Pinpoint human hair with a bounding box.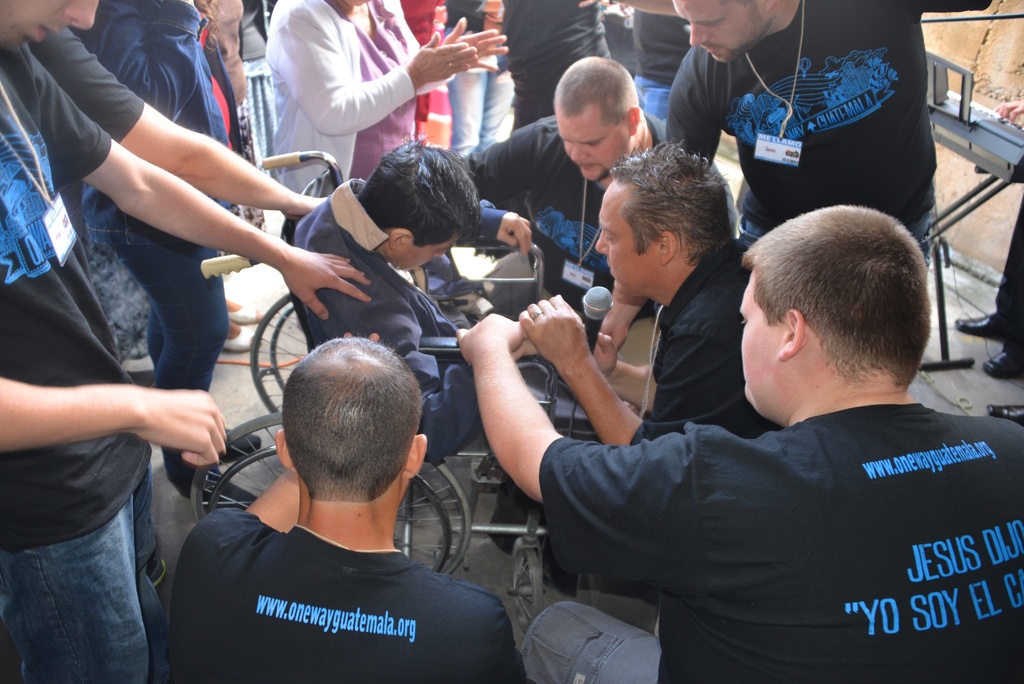
(x1=279, y1=336, x2=424, y2=509).
